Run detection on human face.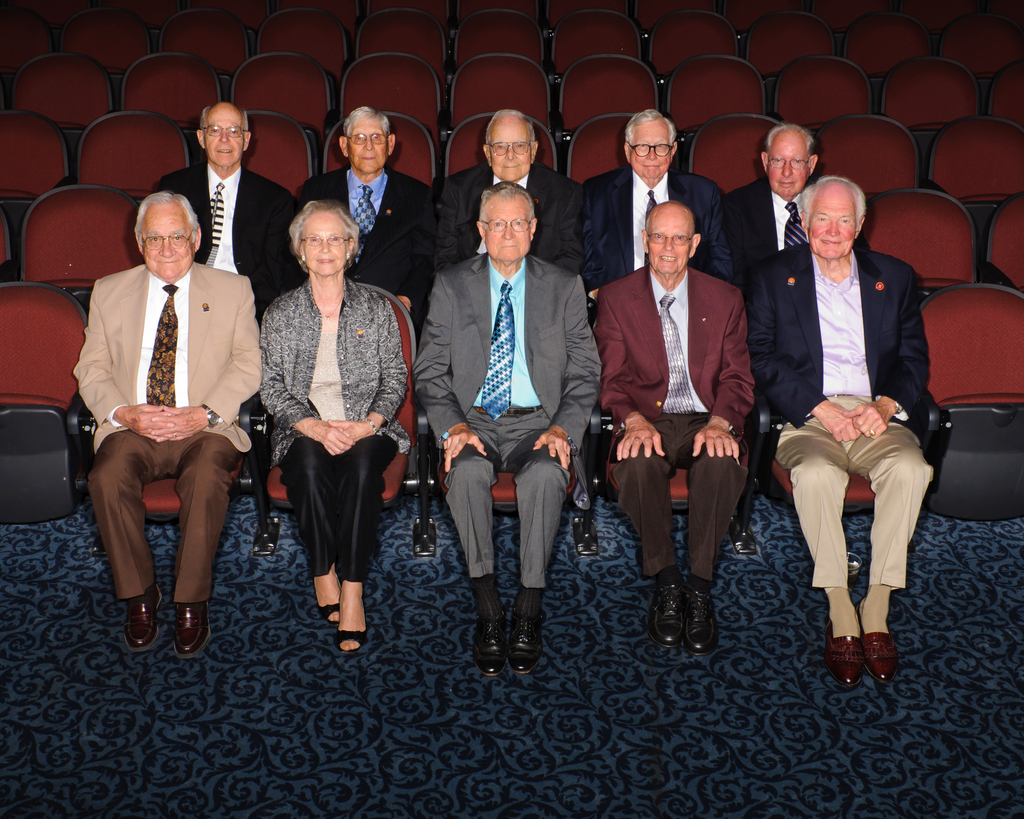
Result: (left=649, top=208, right=687, bottom=275).
